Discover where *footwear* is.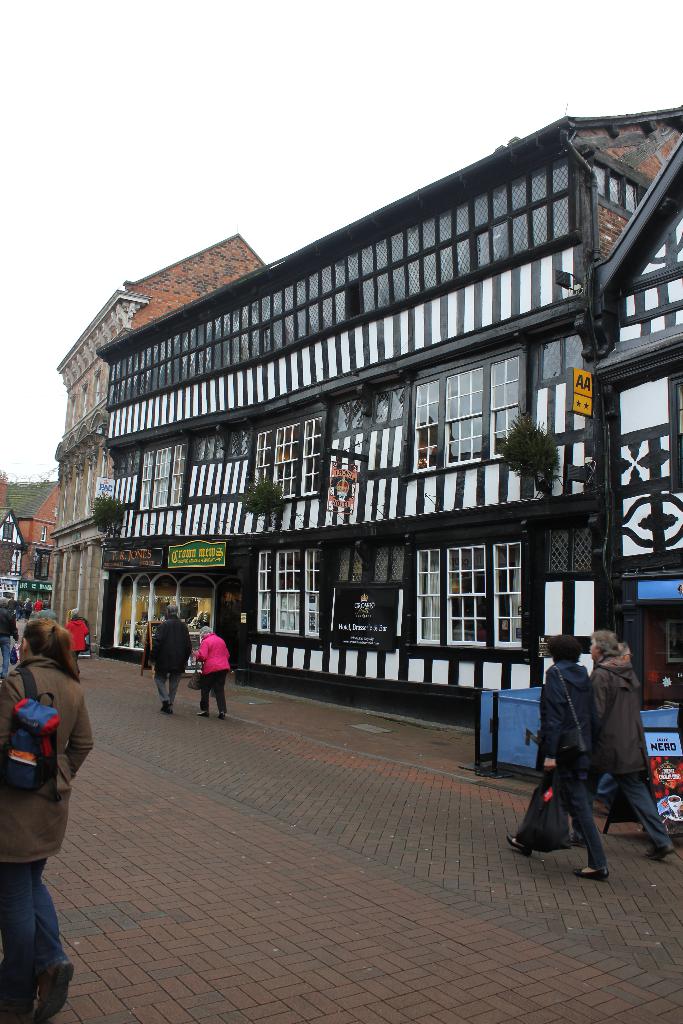
Discovered at crop(194, 706, 208, 720).
